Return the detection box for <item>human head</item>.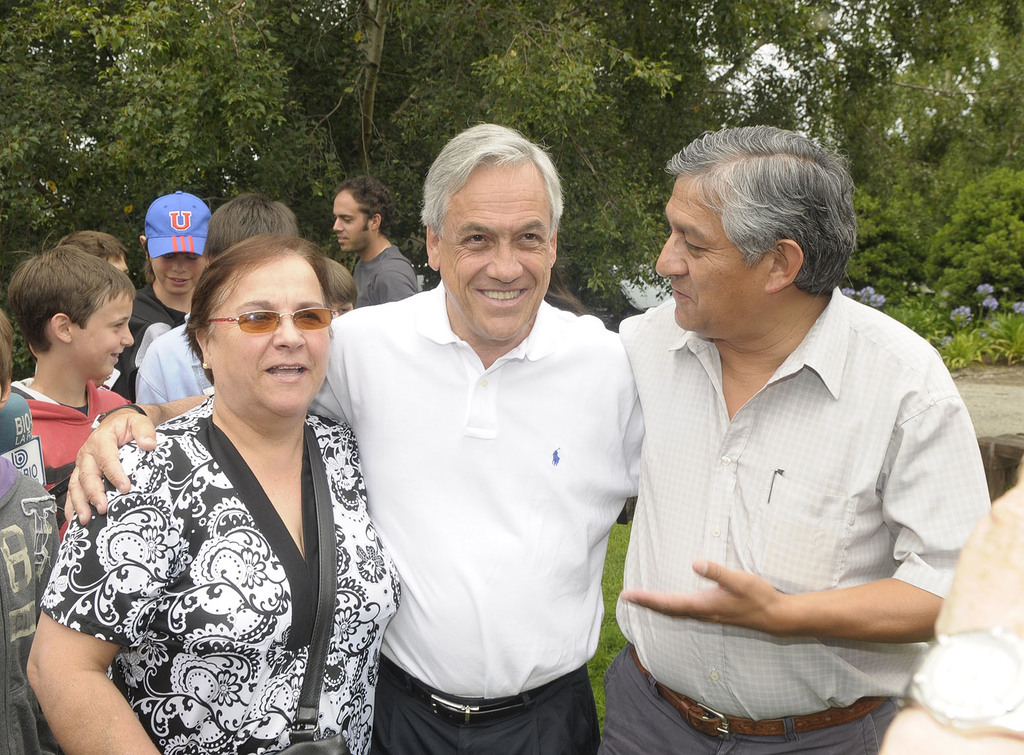
x1=333 y1=175 x2=395 y2=252.
